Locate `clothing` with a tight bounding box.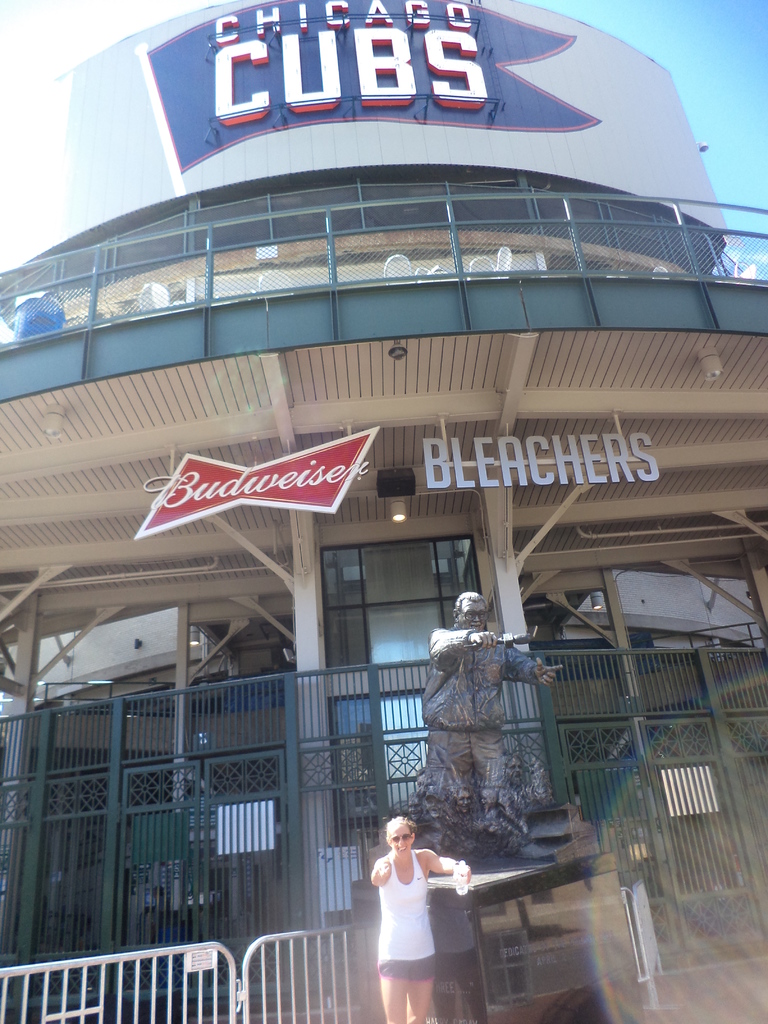
(x1=374, y1=847, x2=445, y2=979).
